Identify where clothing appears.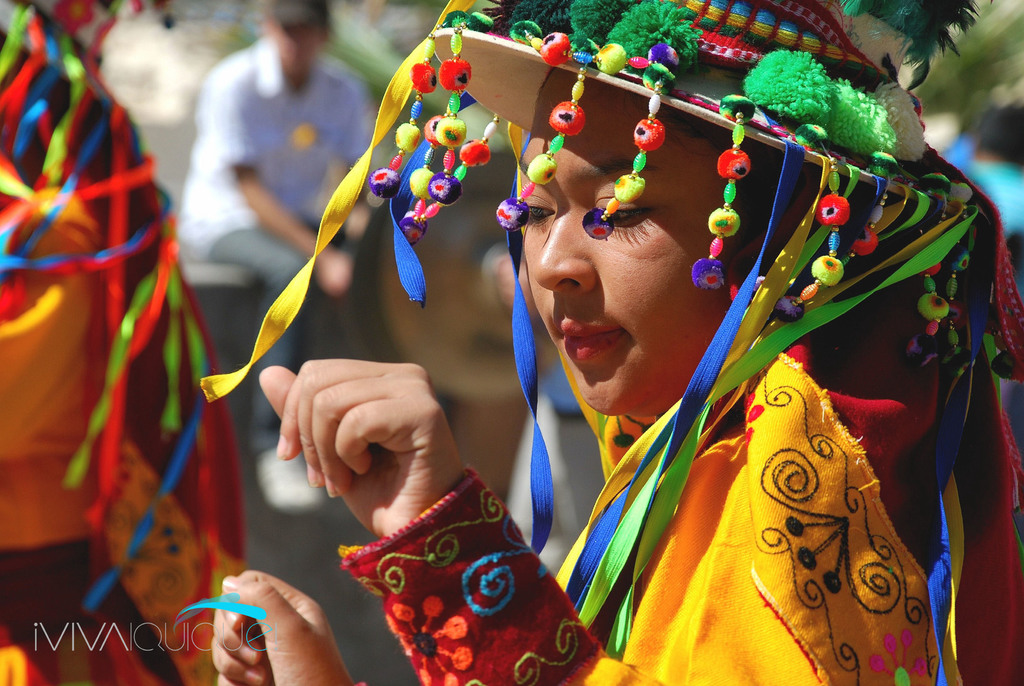
Appears at 171 34 386 468.
